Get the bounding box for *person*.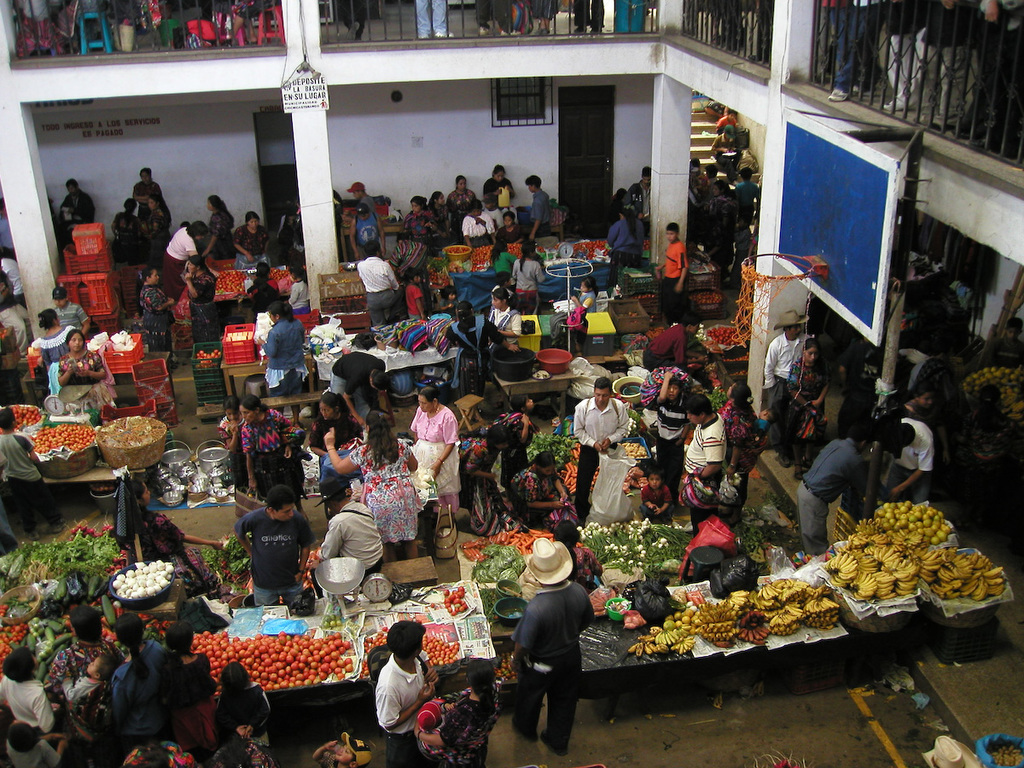
left=49, top=602, right=125, bottom=767.
